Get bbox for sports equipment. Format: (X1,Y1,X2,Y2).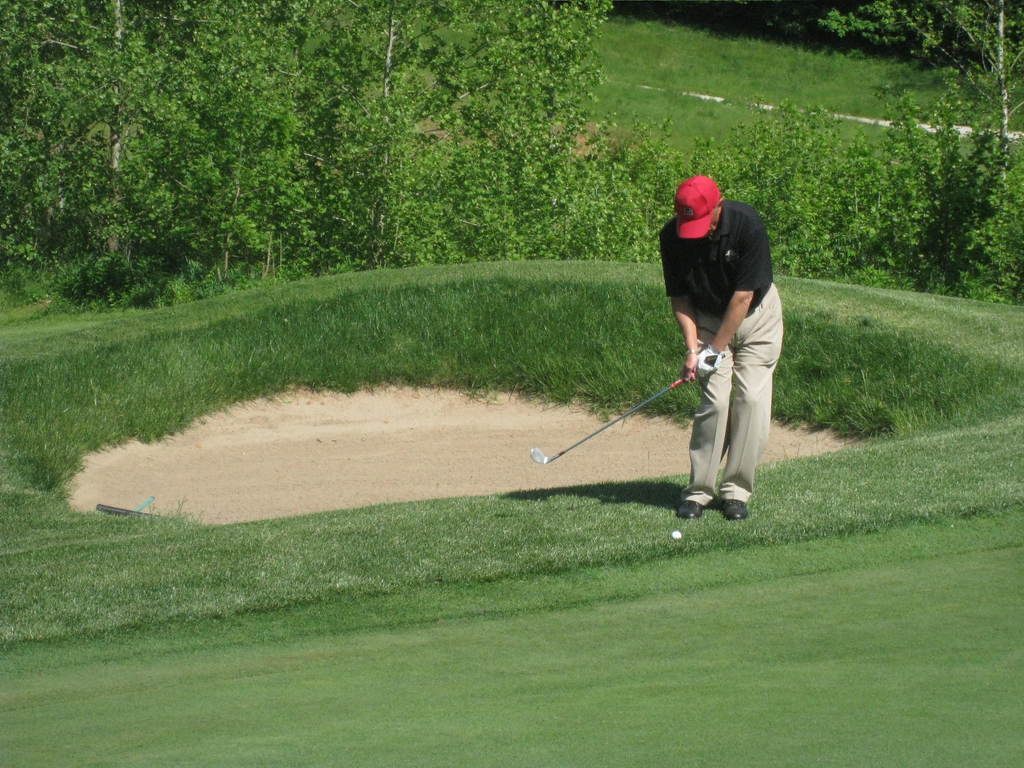
(691,341,721,383).
